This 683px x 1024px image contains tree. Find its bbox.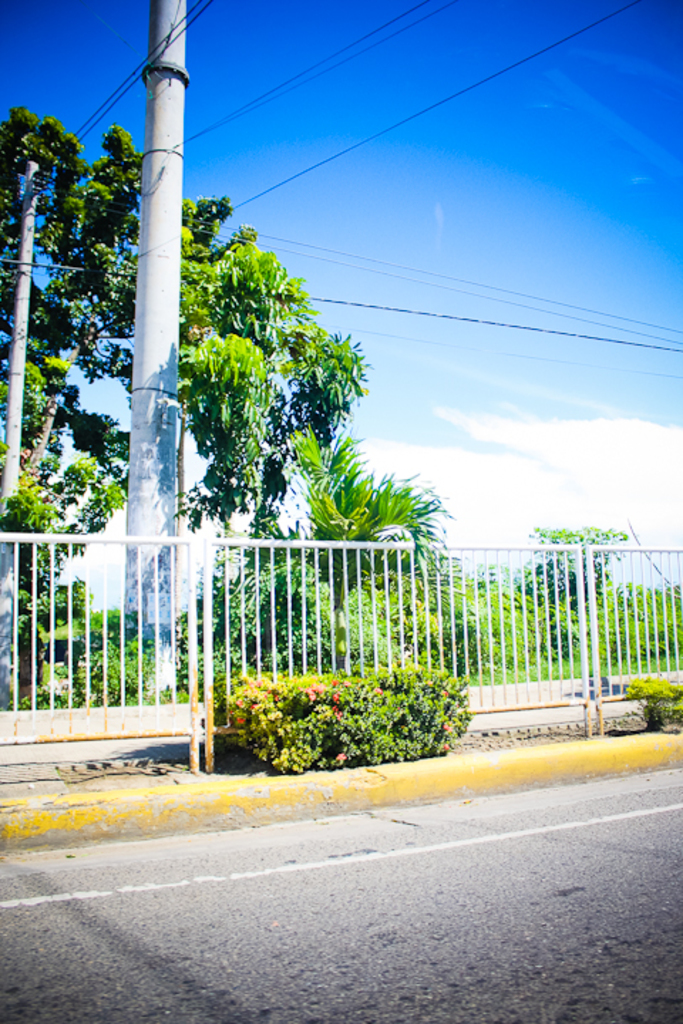
locate(0, 101, 249, 697).
